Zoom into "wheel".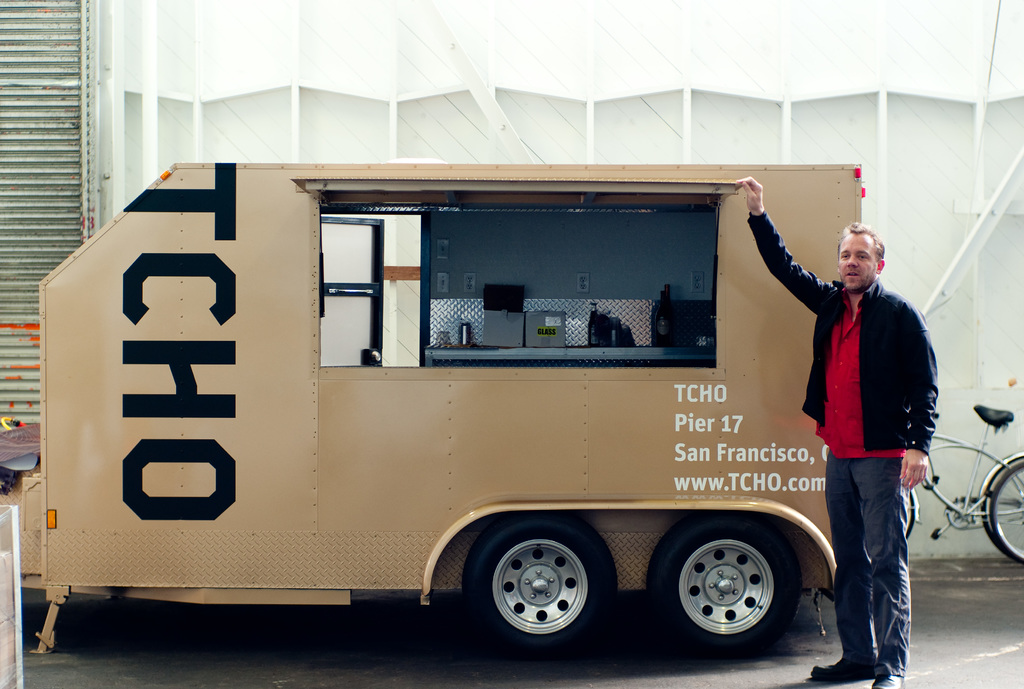
Zoom target: BBox(989, 462, 1023, 562).
